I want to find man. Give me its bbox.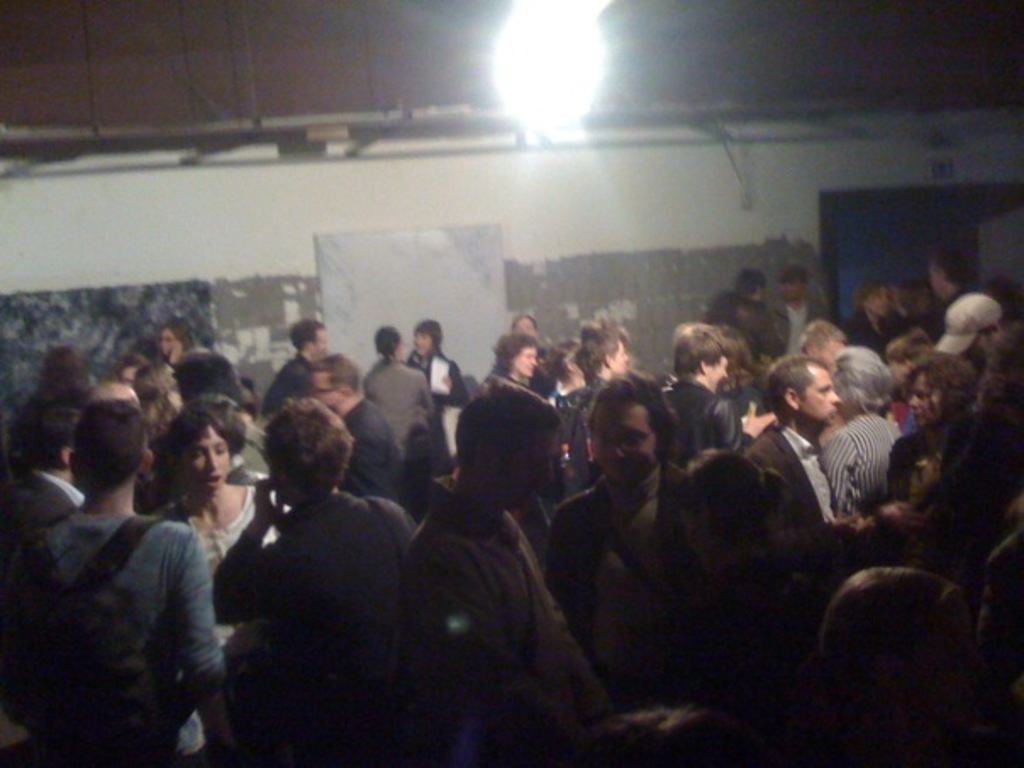
[x1=303, y1=353, x2=412, y2=510].
